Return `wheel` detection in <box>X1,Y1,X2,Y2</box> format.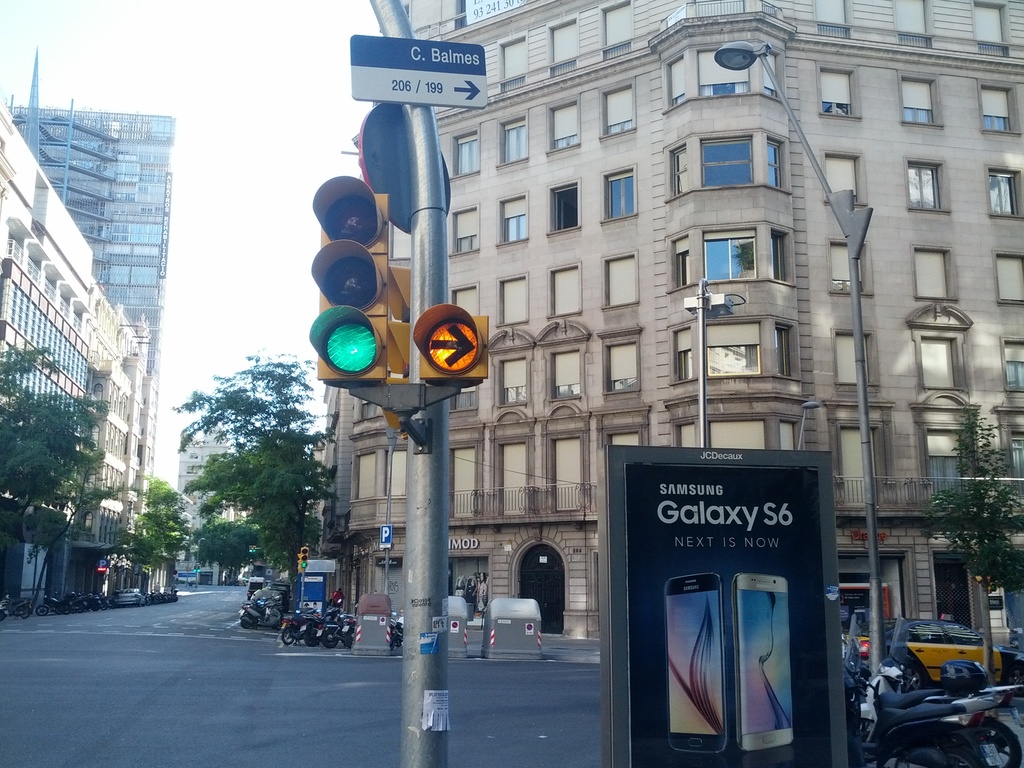
<box>321,630,342,650</box>.
